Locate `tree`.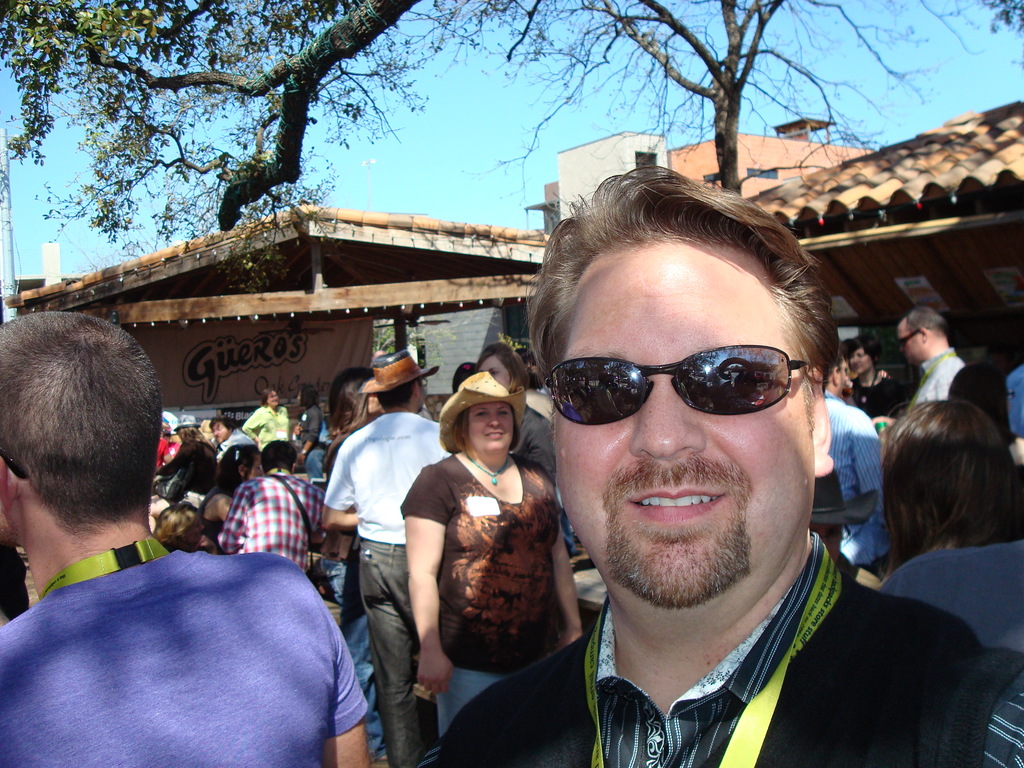
Bounding box: rect(978, 0, 1023, 64).
